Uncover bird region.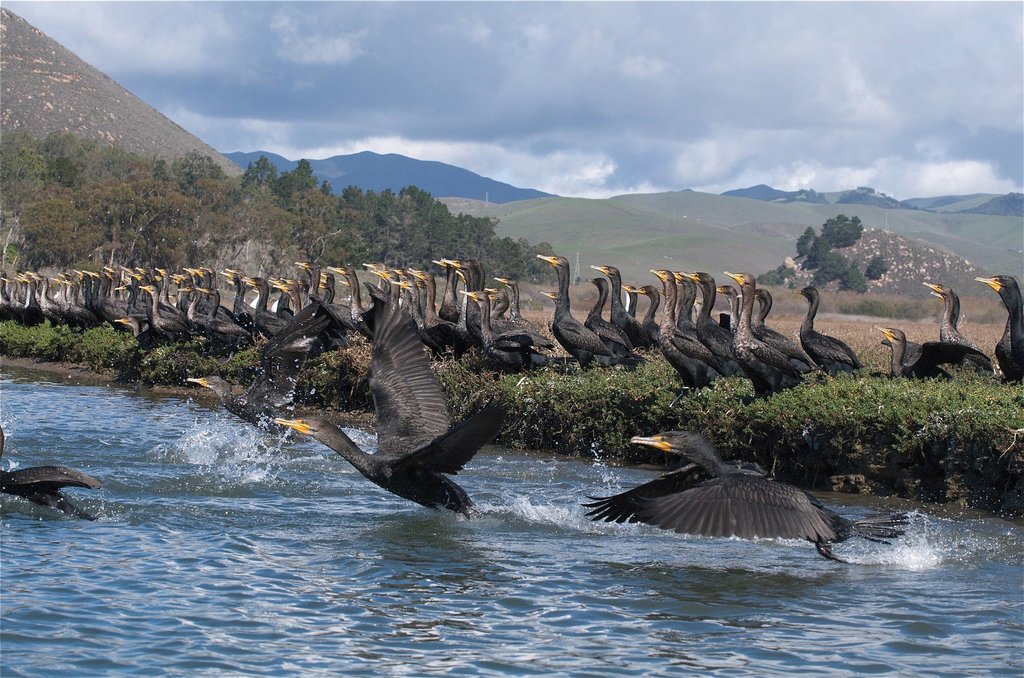
Uncovered: (x1=0, y1=427, x2=105, y2=521).
